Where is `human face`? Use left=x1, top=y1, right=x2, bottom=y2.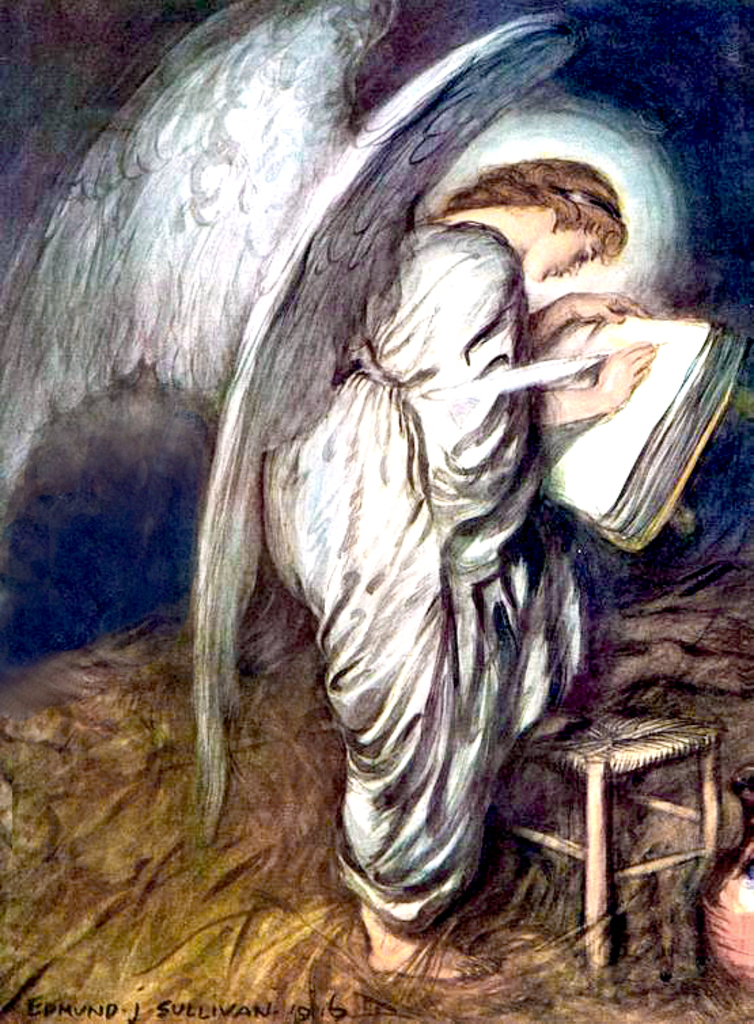
left=523, top=232, right=605, bottom=285.
